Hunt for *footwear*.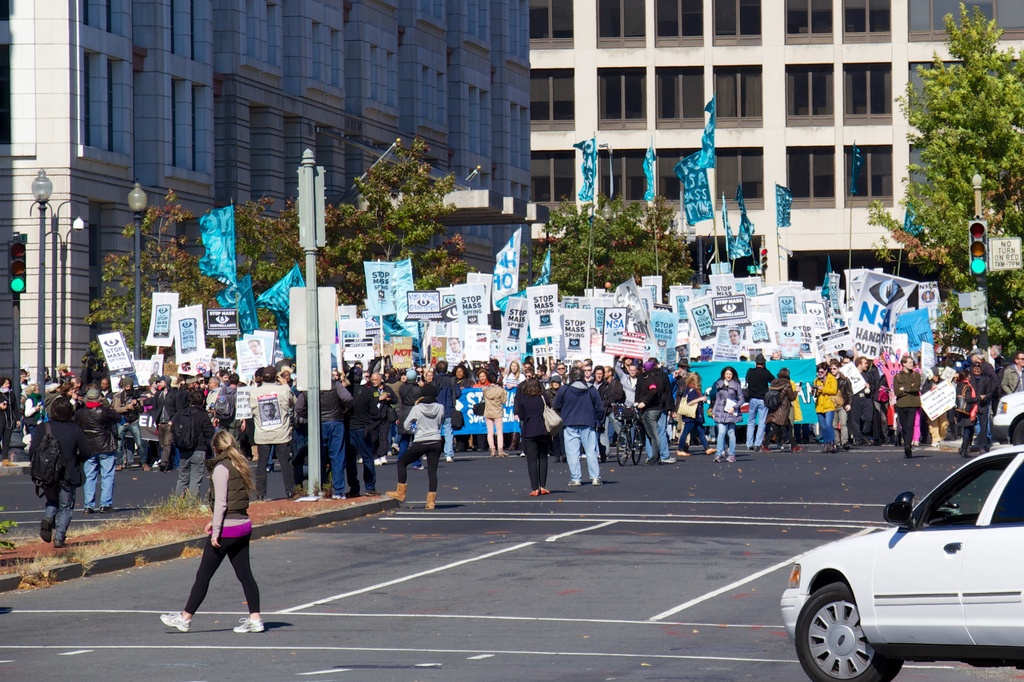
Hunted down at box(581, 452, 587, 457).
